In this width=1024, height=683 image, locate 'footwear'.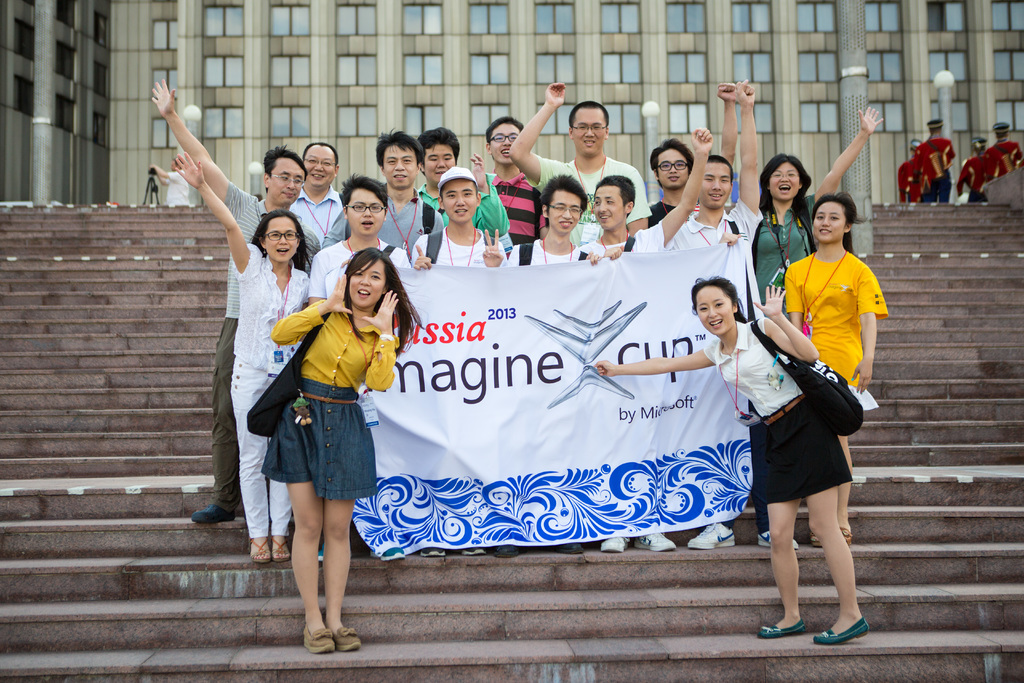
Bounding box: bbox=[636, 531, 676, 552].
